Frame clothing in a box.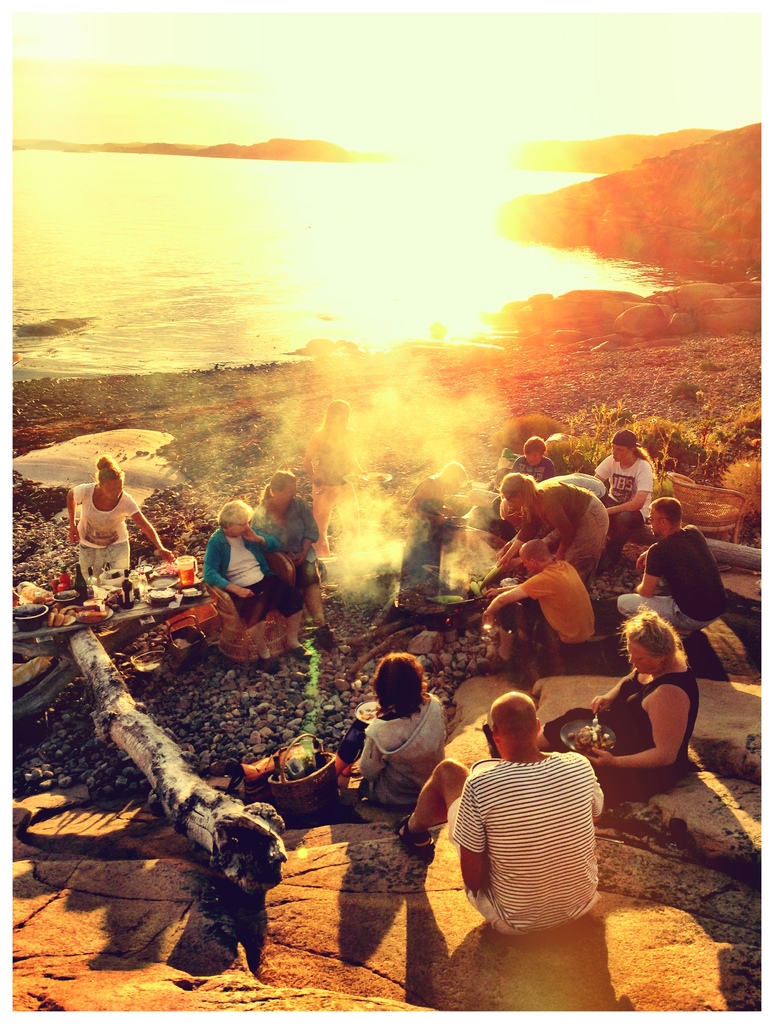
box(444, 742, 610, 948).
